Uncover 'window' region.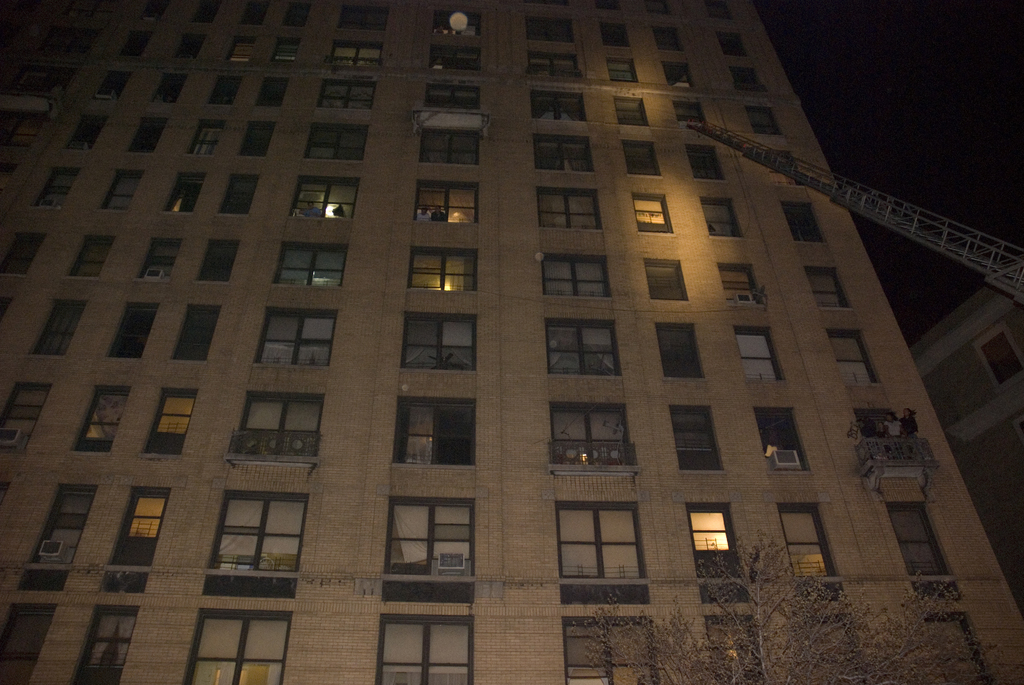
Uncovered: bbox(714, 260, 767, 303).
